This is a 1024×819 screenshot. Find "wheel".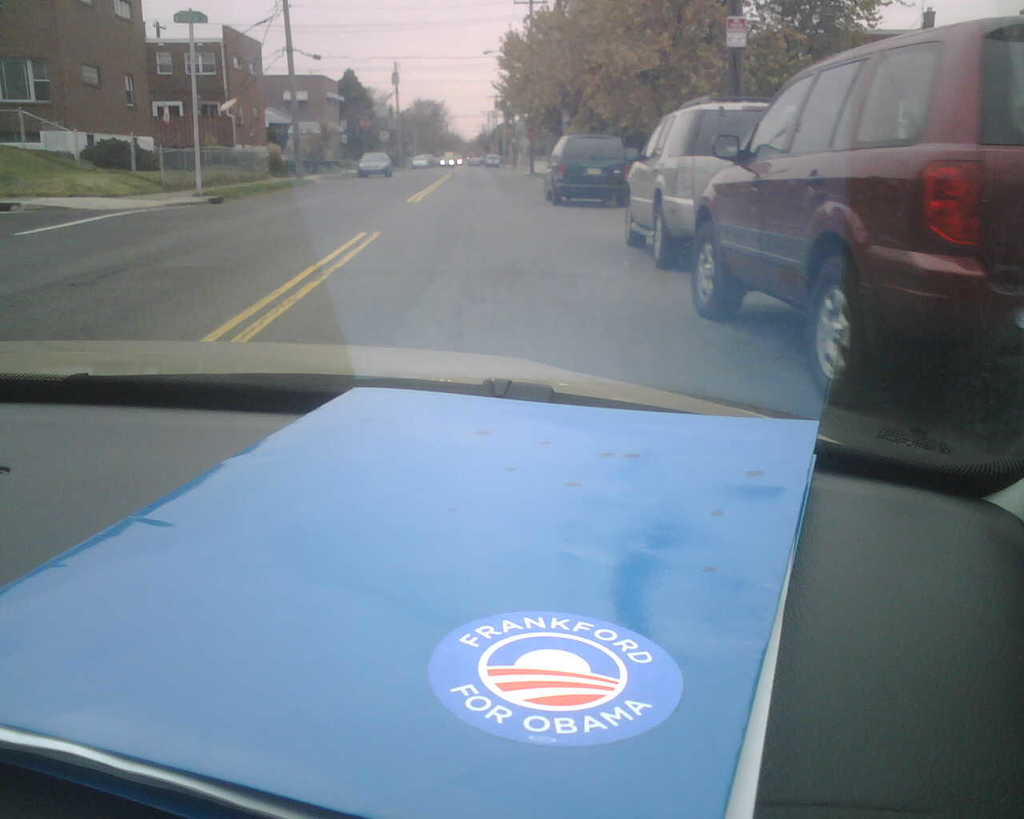
Bounding box: 820 255 886 398.
